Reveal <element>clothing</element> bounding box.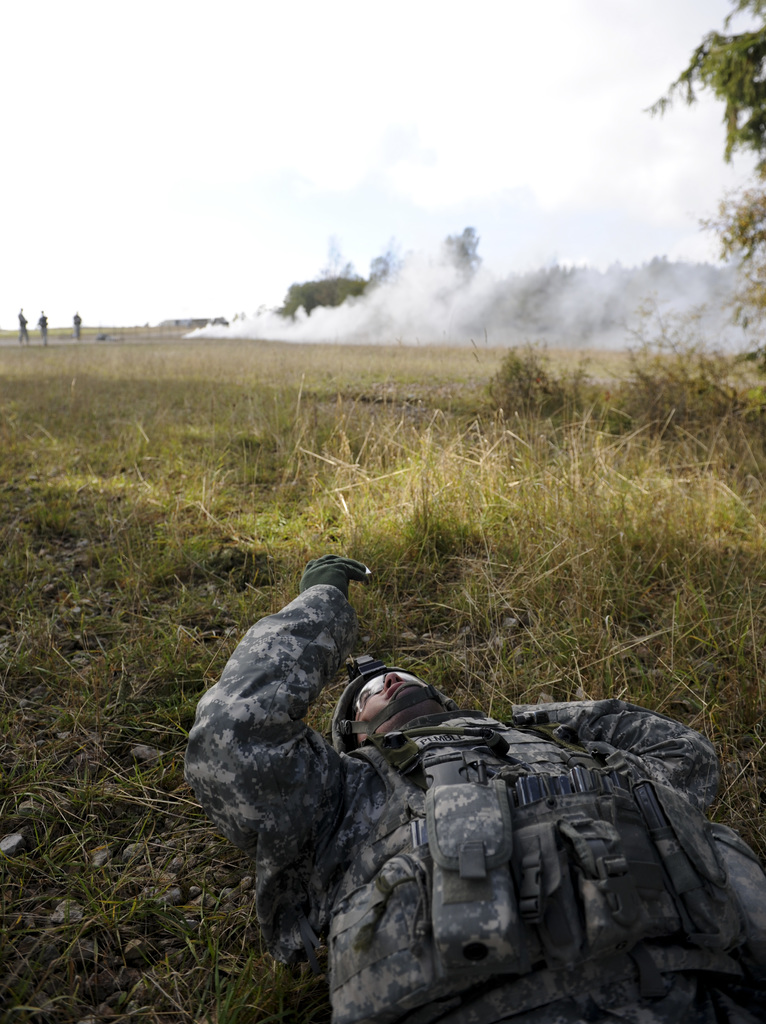
Revealed: x1=190, y1=588, x2=765, y2=1023.
